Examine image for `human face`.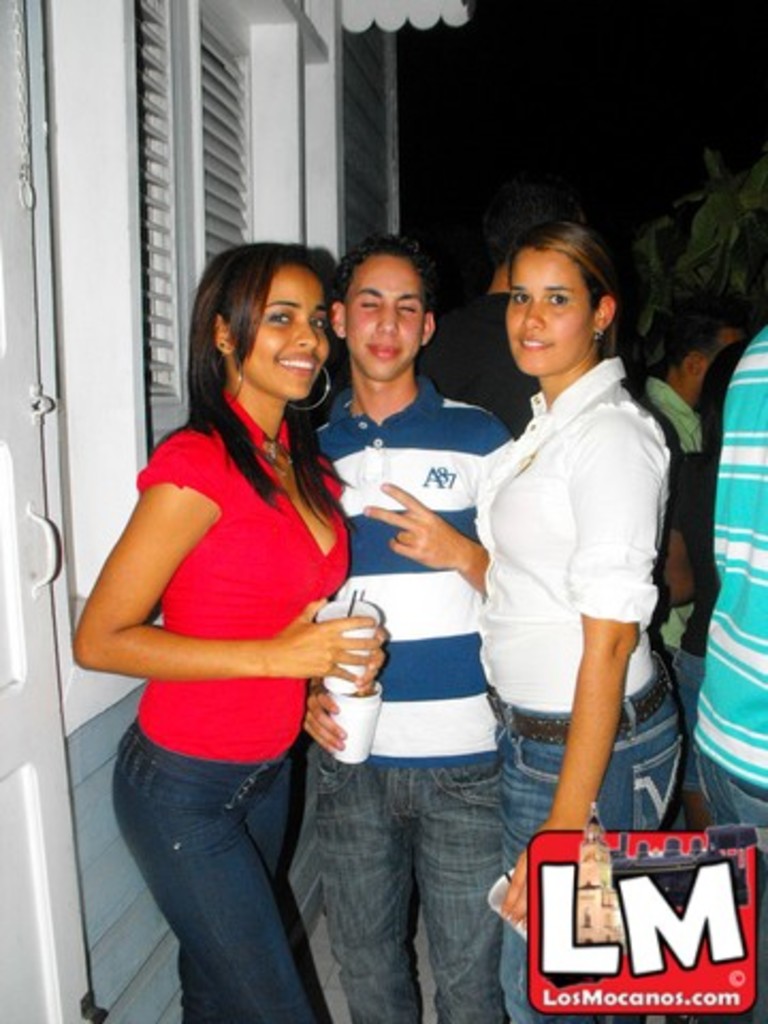
Examination result: bbox=[354, 260, 416, 367].
